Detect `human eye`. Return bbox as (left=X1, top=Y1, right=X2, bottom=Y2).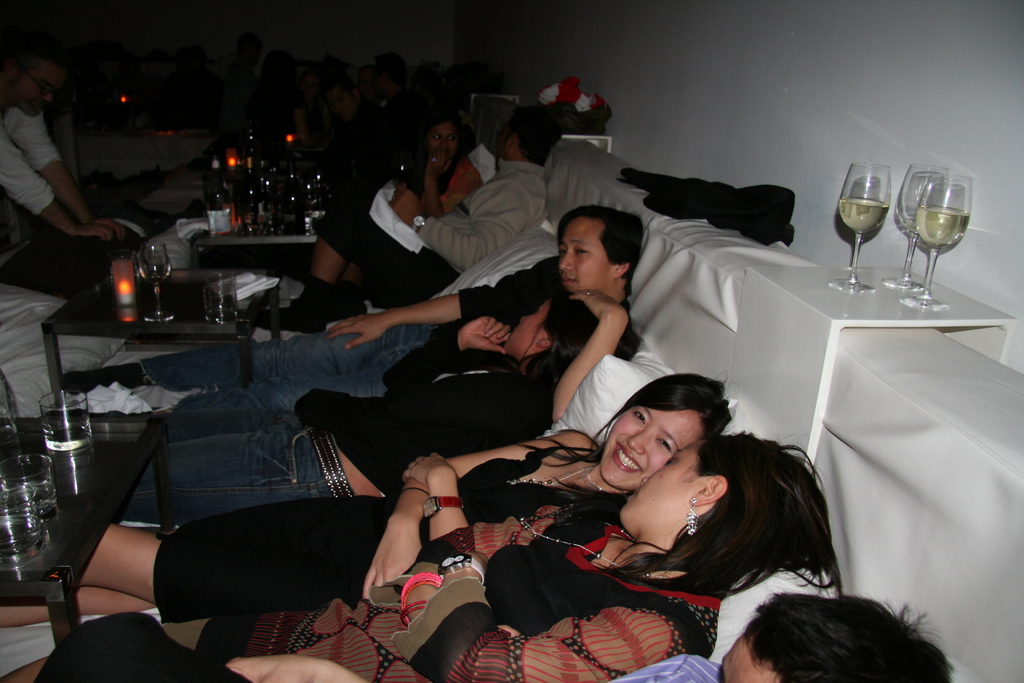
(left=576, top=243, right=591, bottom=258).
